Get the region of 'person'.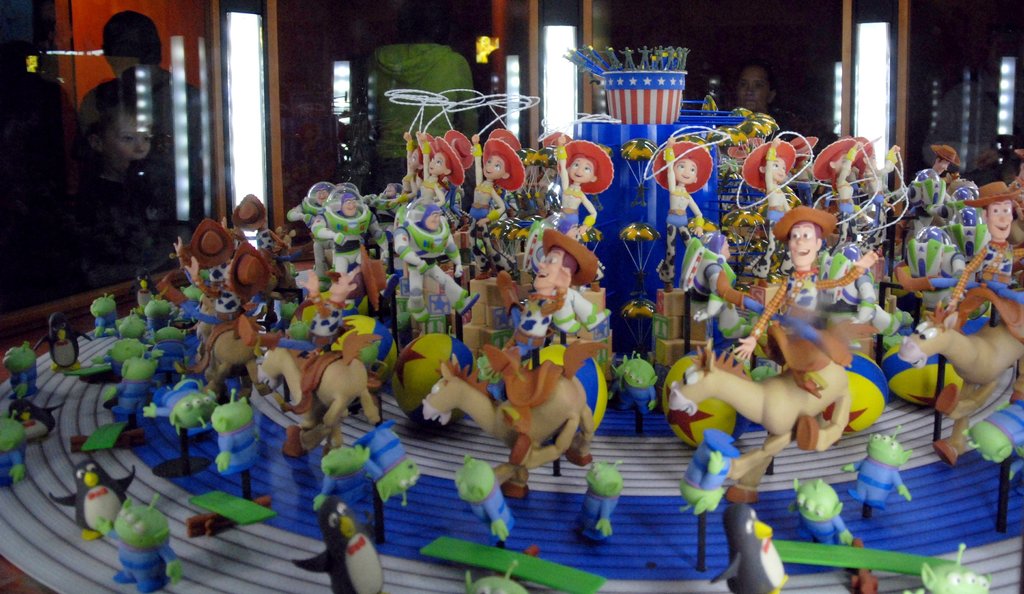
(949, 180, 1023, 314).
